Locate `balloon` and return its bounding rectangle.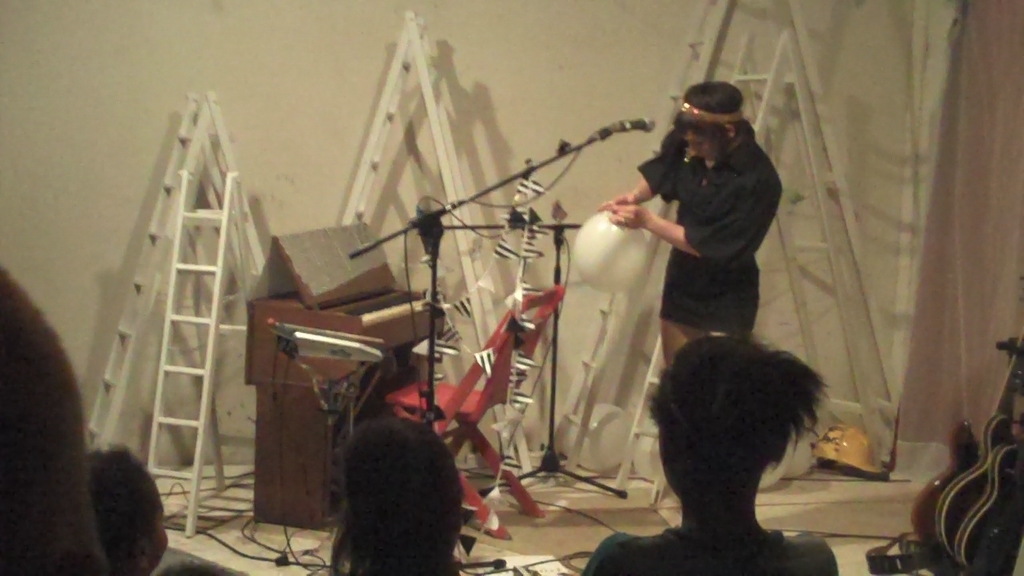
(572,209,645,295).
